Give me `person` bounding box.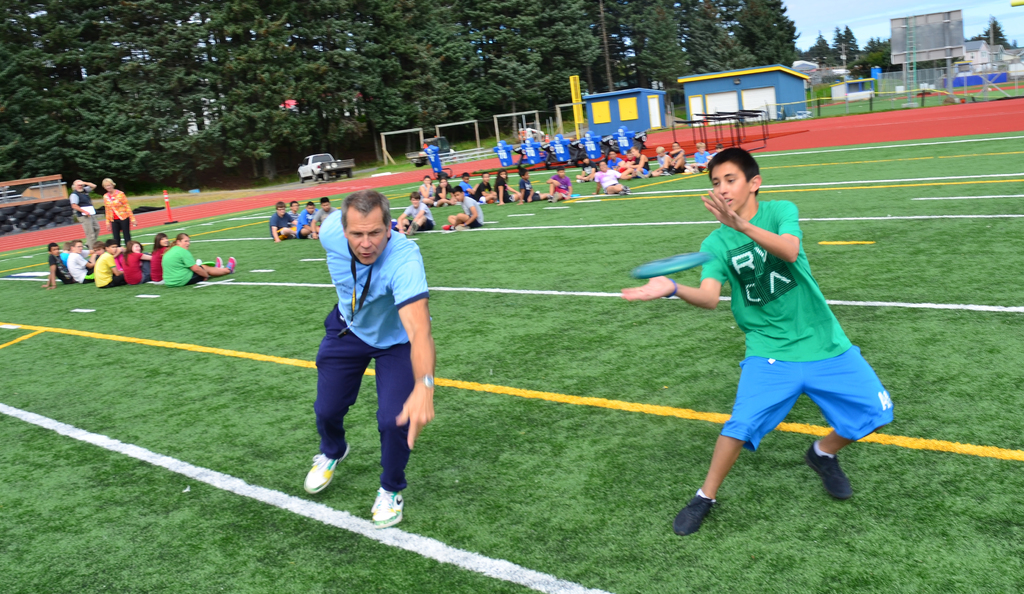
66/176/100/258.
